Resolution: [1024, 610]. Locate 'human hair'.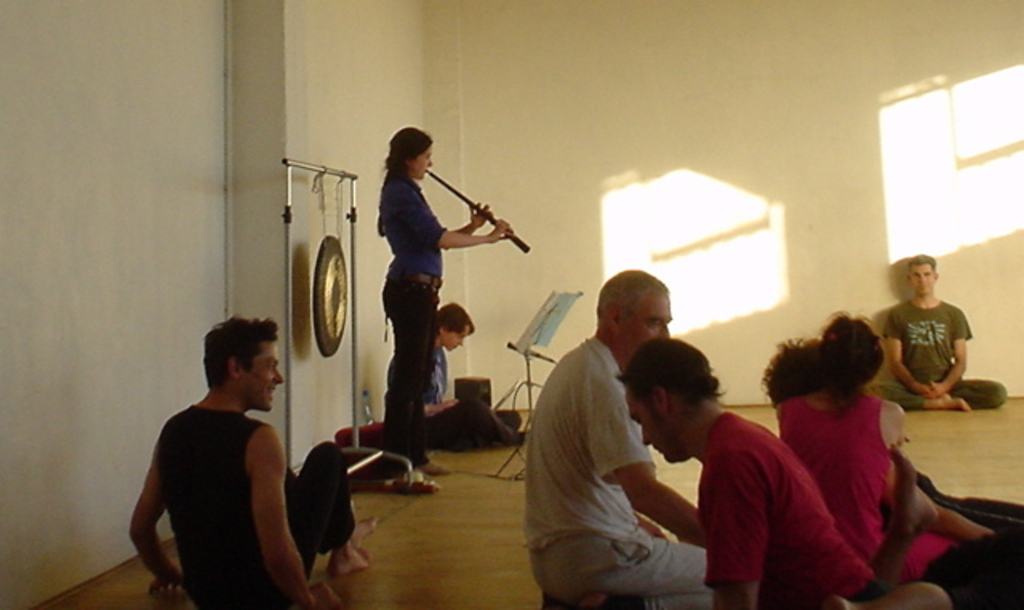
(left=757, top=304, right=885, bottom=419).
